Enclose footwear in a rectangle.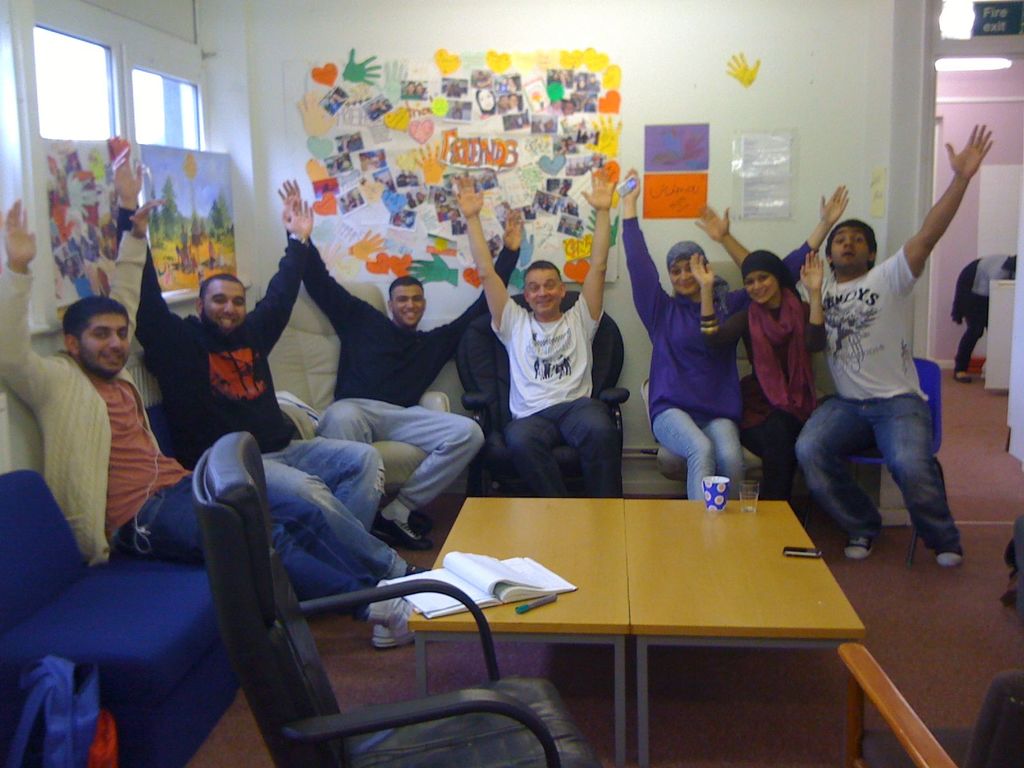
<bbox>414, 508, 430, 529</bbox>.
